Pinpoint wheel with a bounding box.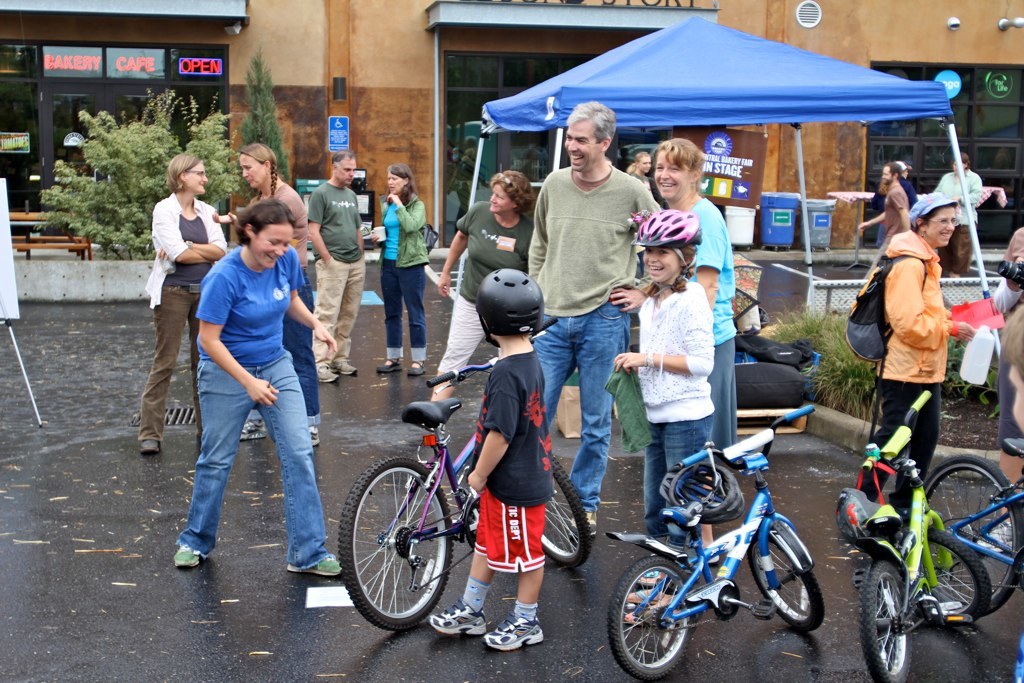
box(739, 509, 825, 634).
